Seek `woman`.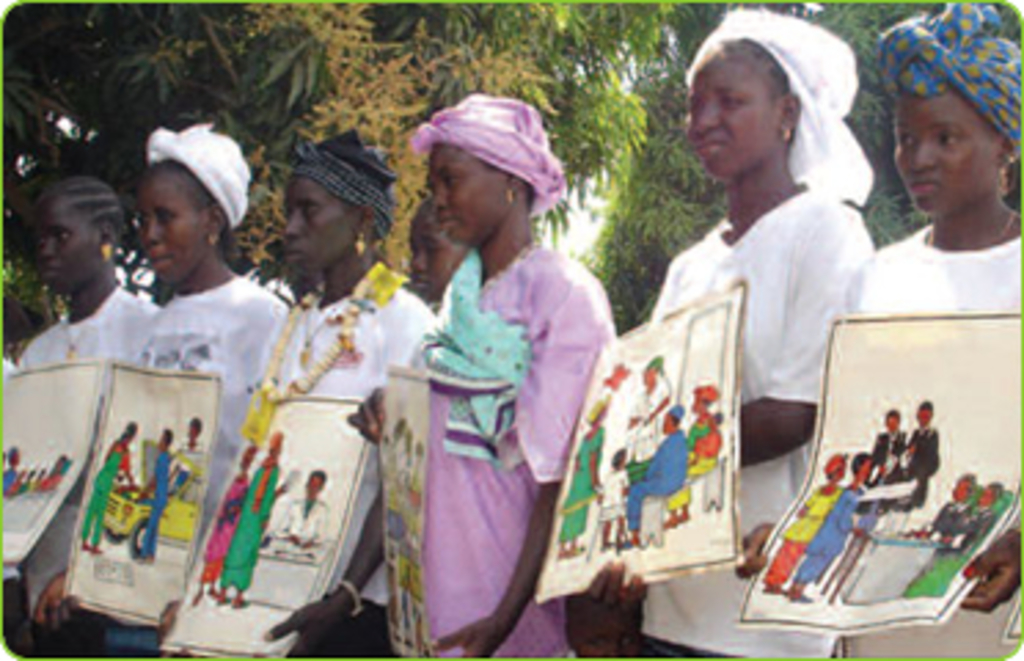
628:8:873:658.
